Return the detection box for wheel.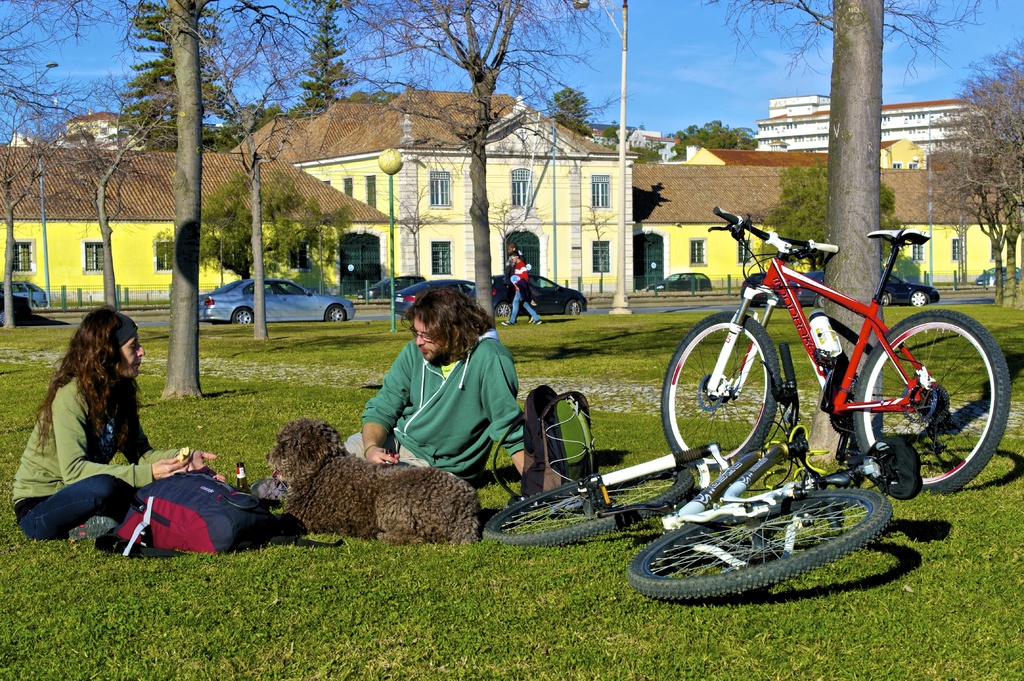
566 297 584 318.
